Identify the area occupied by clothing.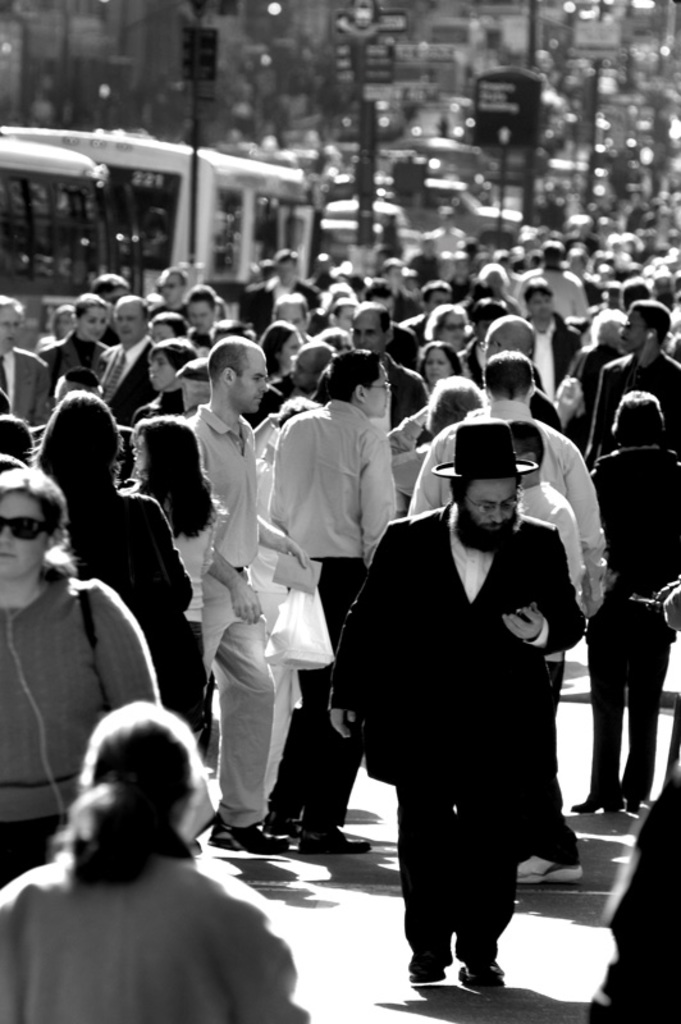
Area: [384,324,417,378].
